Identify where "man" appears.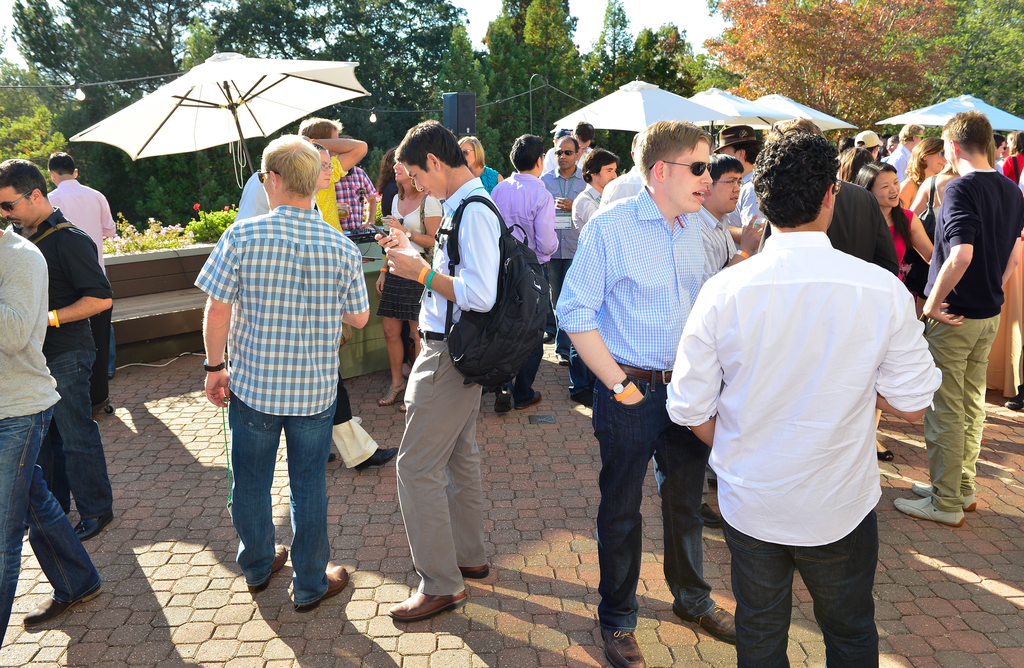
Appears at 555, 122, 737, 667.
